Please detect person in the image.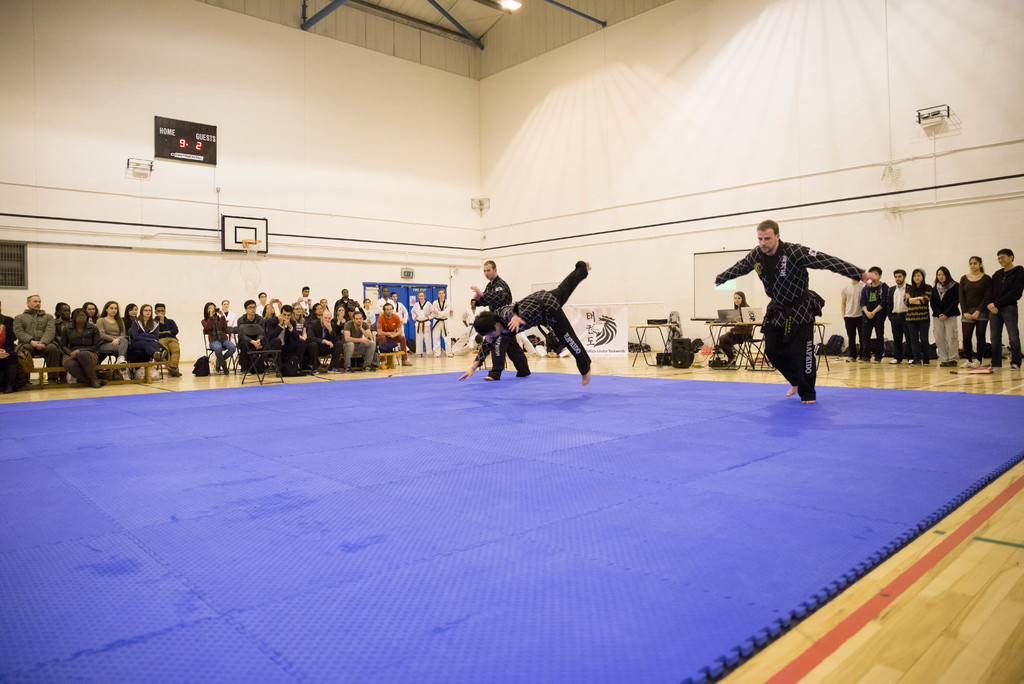
{"left": 102, "top": 295, "right": 129, "bottom": 386}.
